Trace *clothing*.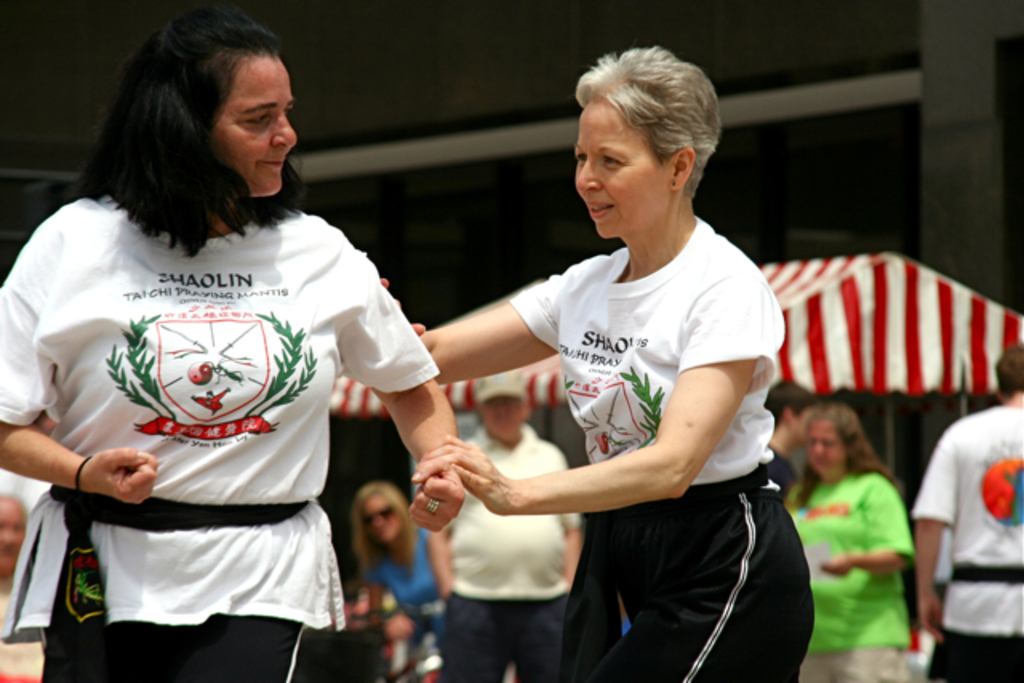
Traced to rect(554, 480, 821, 681).
